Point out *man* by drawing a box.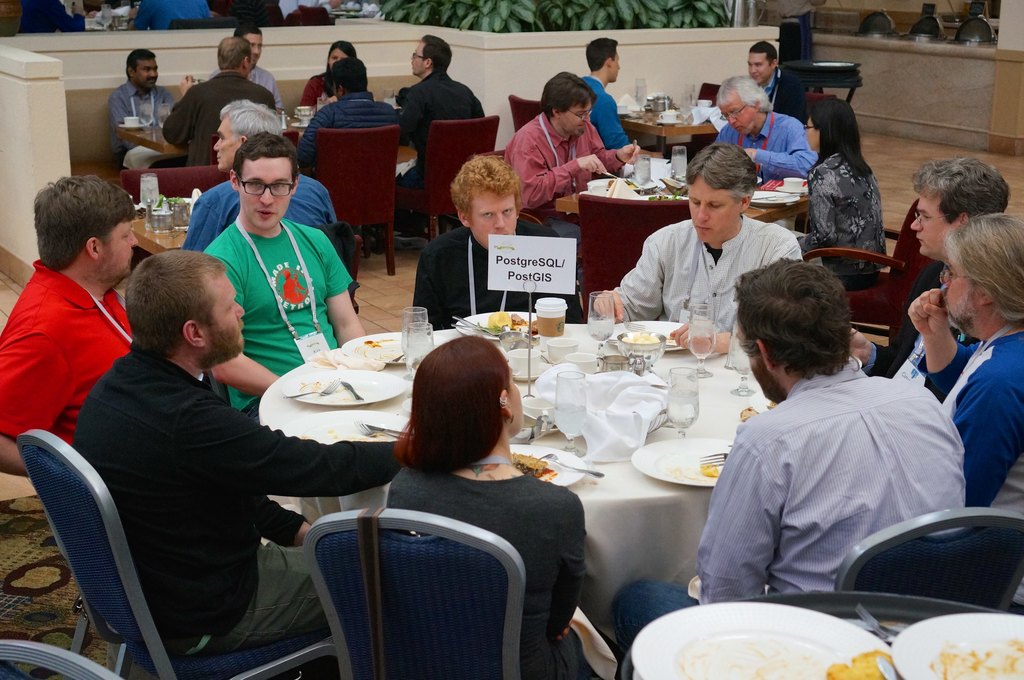
[left=108, top=47, right=188, bottom=166].
